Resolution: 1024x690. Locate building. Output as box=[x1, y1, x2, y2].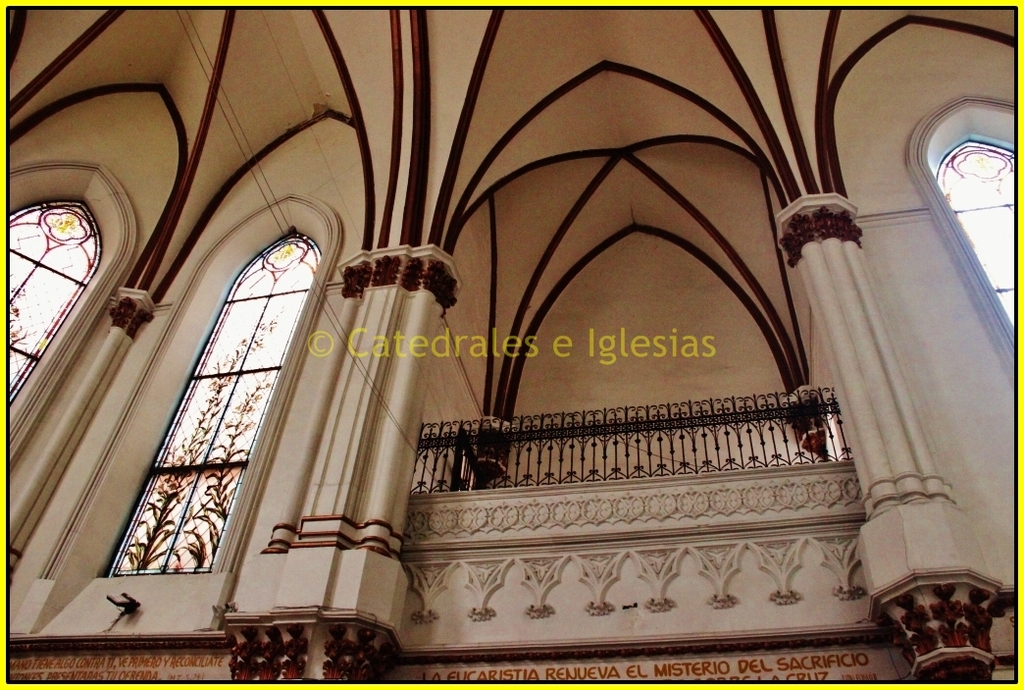
box=[0, 0, 1023, 689].
